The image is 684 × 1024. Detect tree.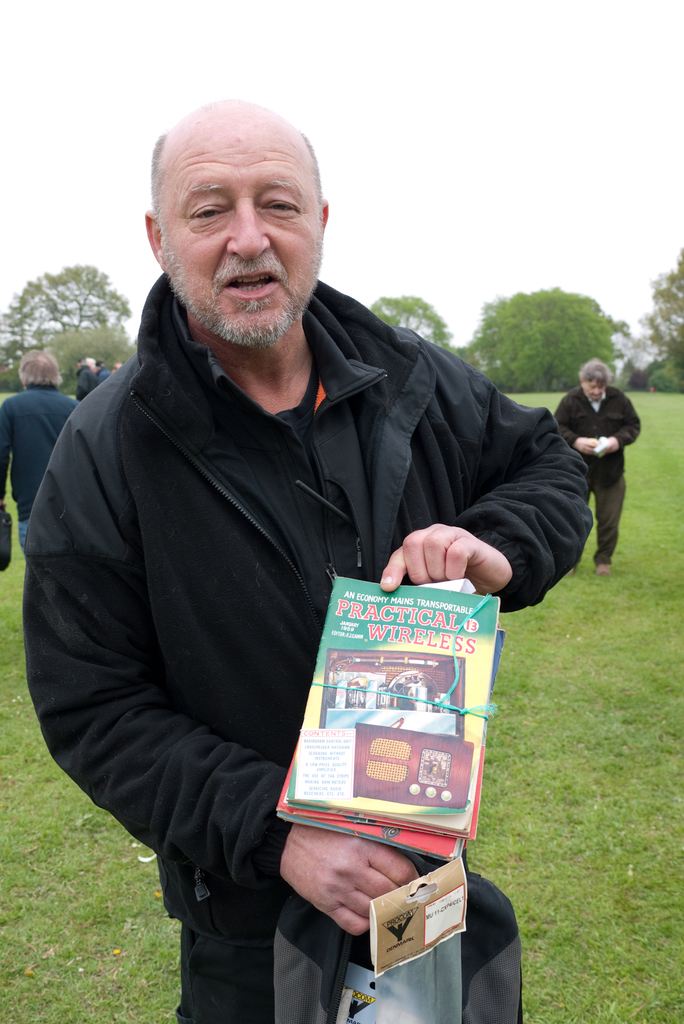
Detection: <box>629,250,683,391</box>.
